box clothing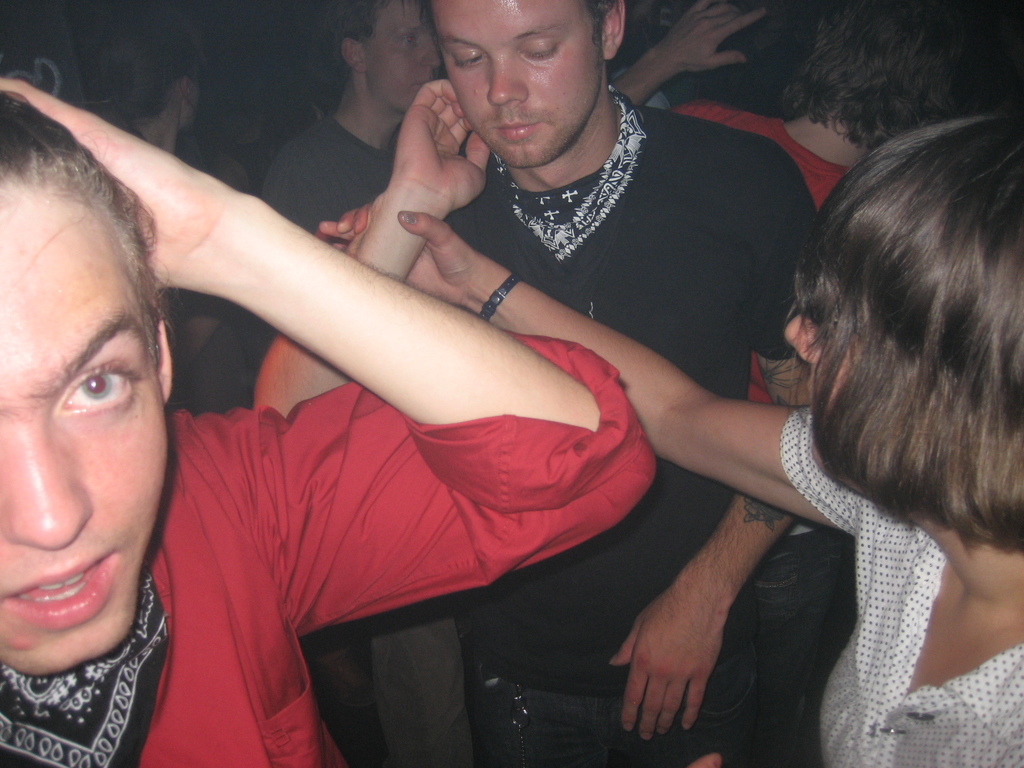
l=1, t=336, r=657, b=767
